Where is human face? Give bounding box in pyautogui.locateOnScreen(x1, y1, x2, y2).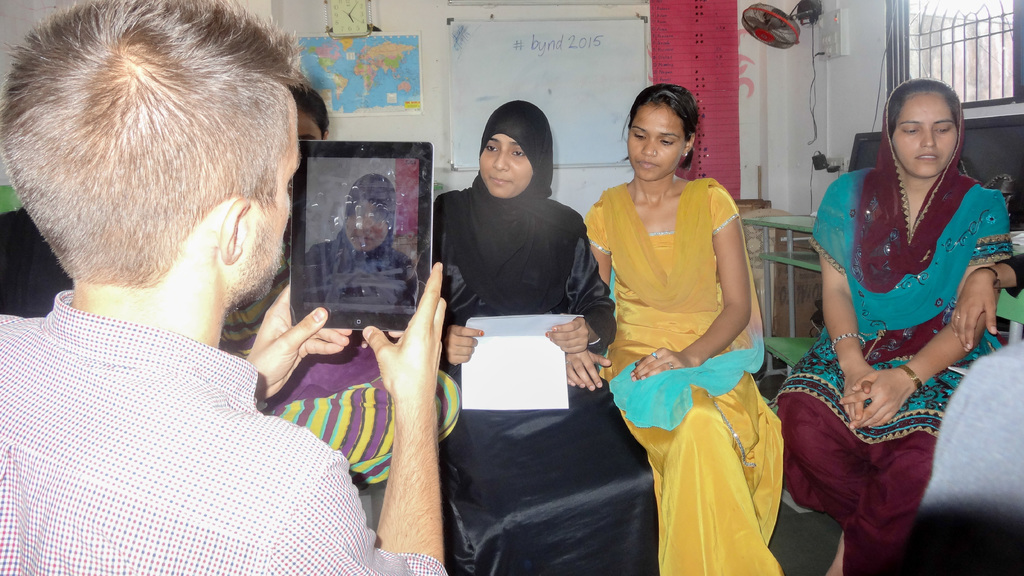
pyautogui.locateOnScreen(345, 198, 390, 250).
